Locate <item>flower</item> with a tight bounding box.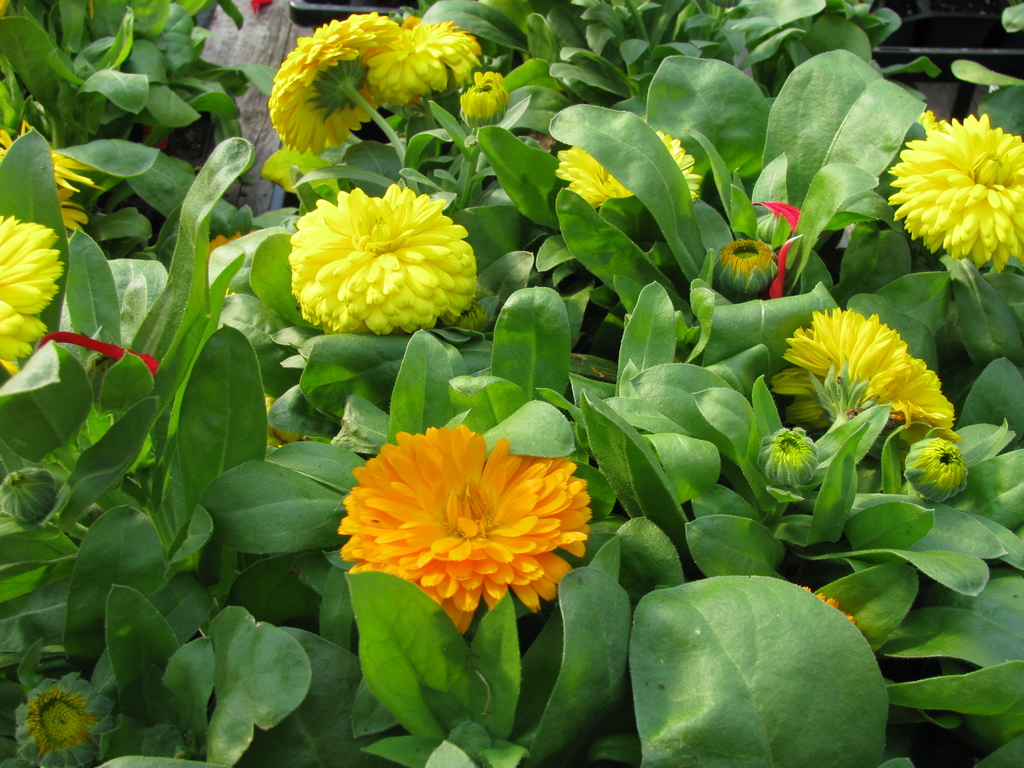
Rect(0, 116, 106, 233).
